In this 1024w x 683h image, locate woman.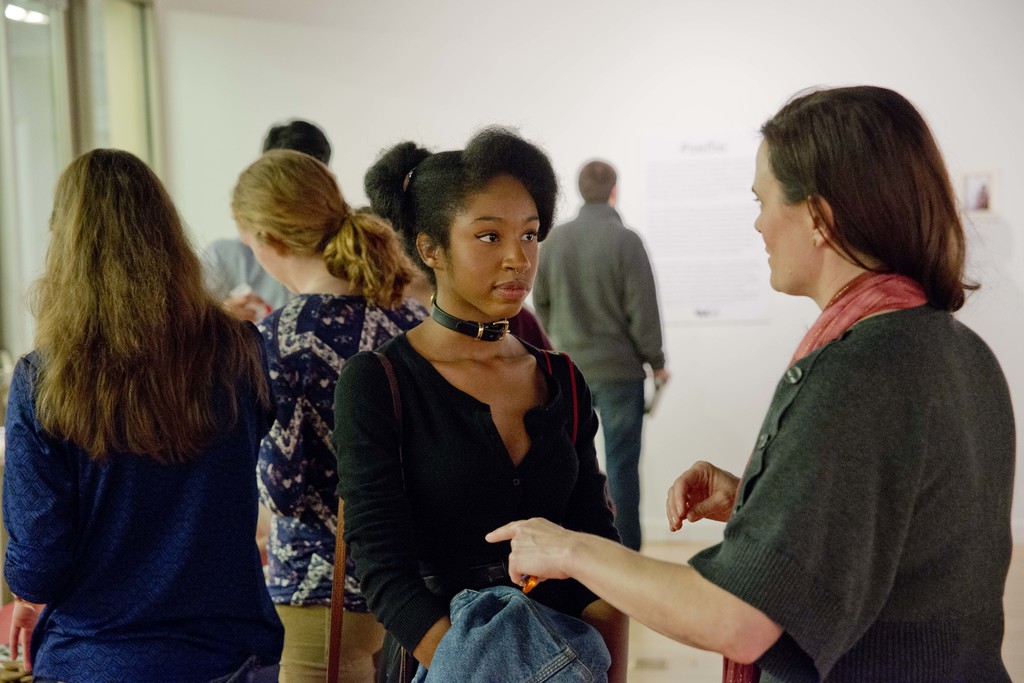
Bounding box: 483, 81, 1016, 682.
